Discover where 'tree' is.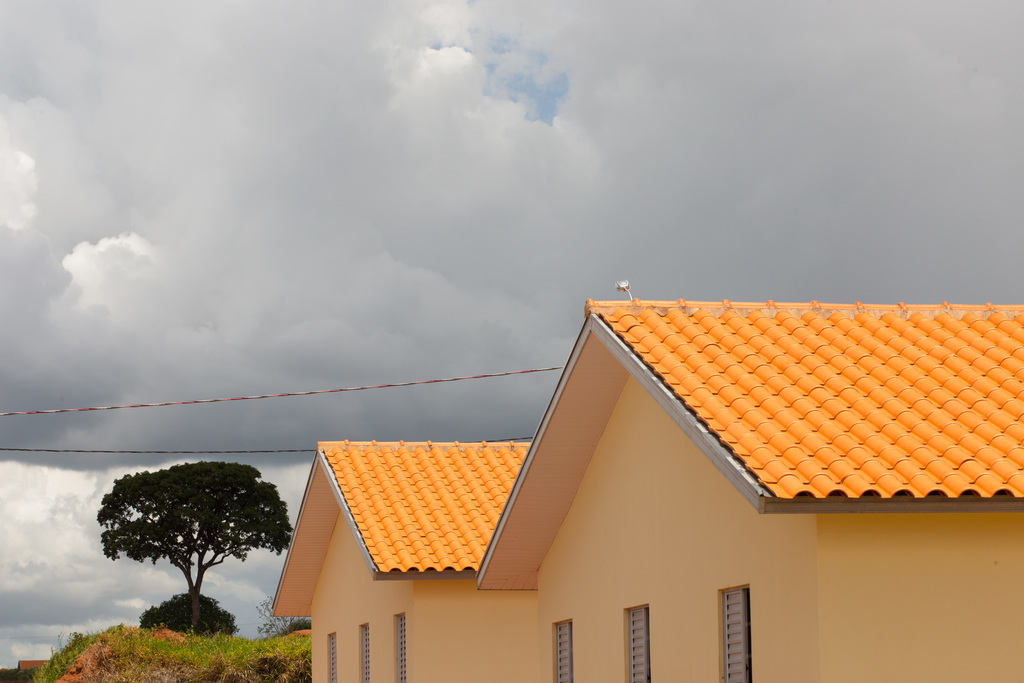
Discovered at bbox(97, 461, 294, 635).
